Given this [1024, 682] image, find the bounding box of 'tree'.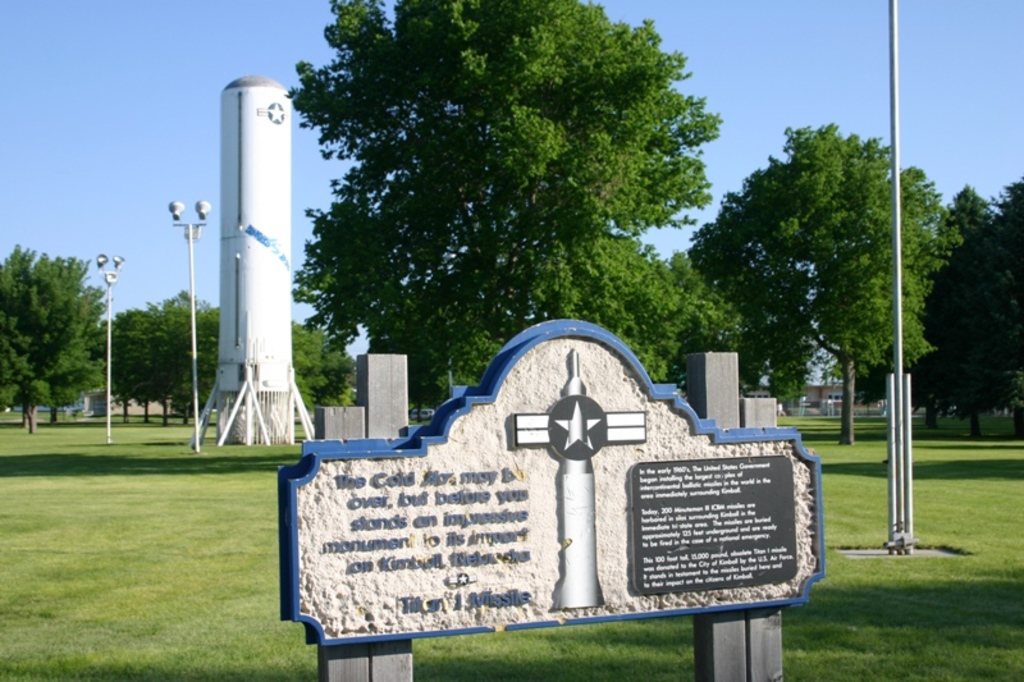
box(646, 242, 754, 426).
